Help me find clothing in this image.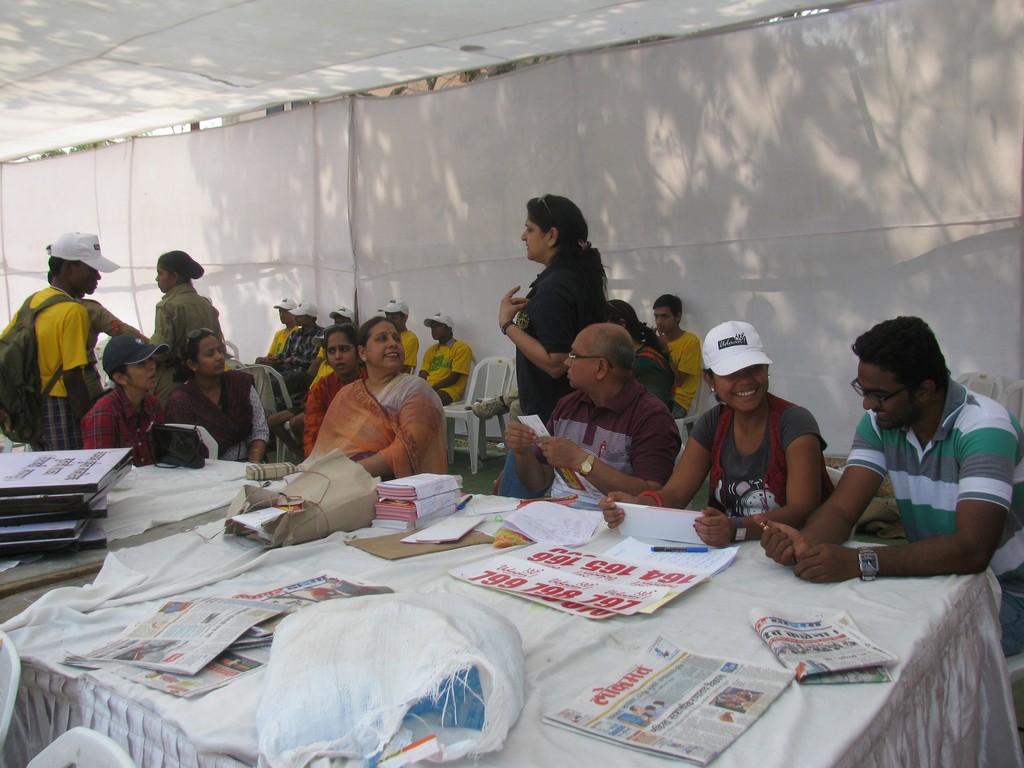
Found it: box(657, 330, 700, 419).
